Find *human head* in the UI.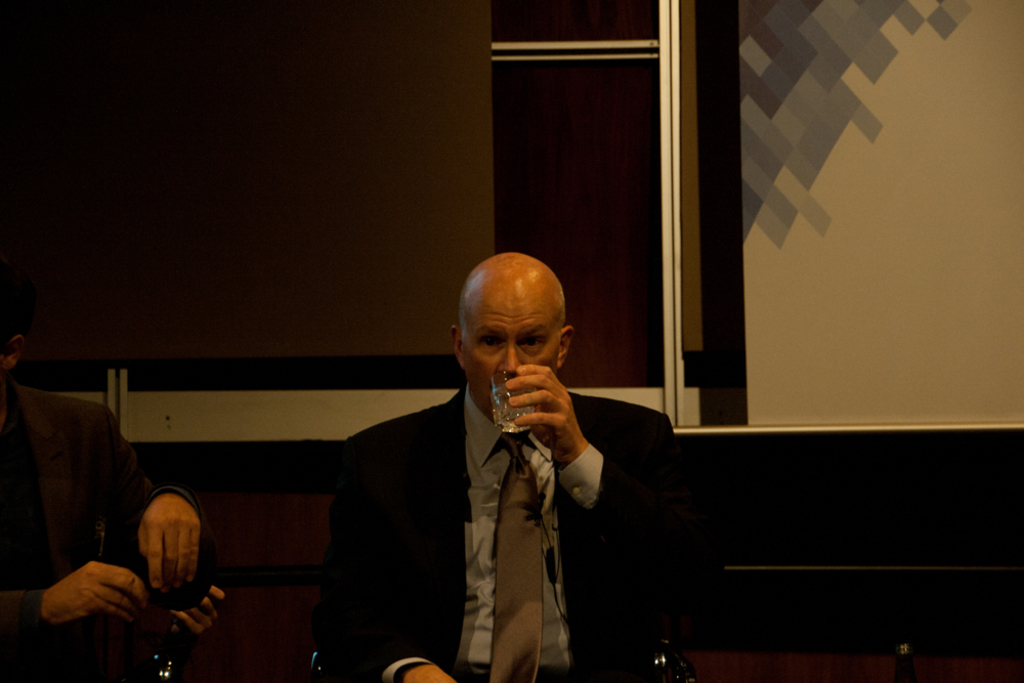
UI element at <region>450, 252, 580, 421</region>.
